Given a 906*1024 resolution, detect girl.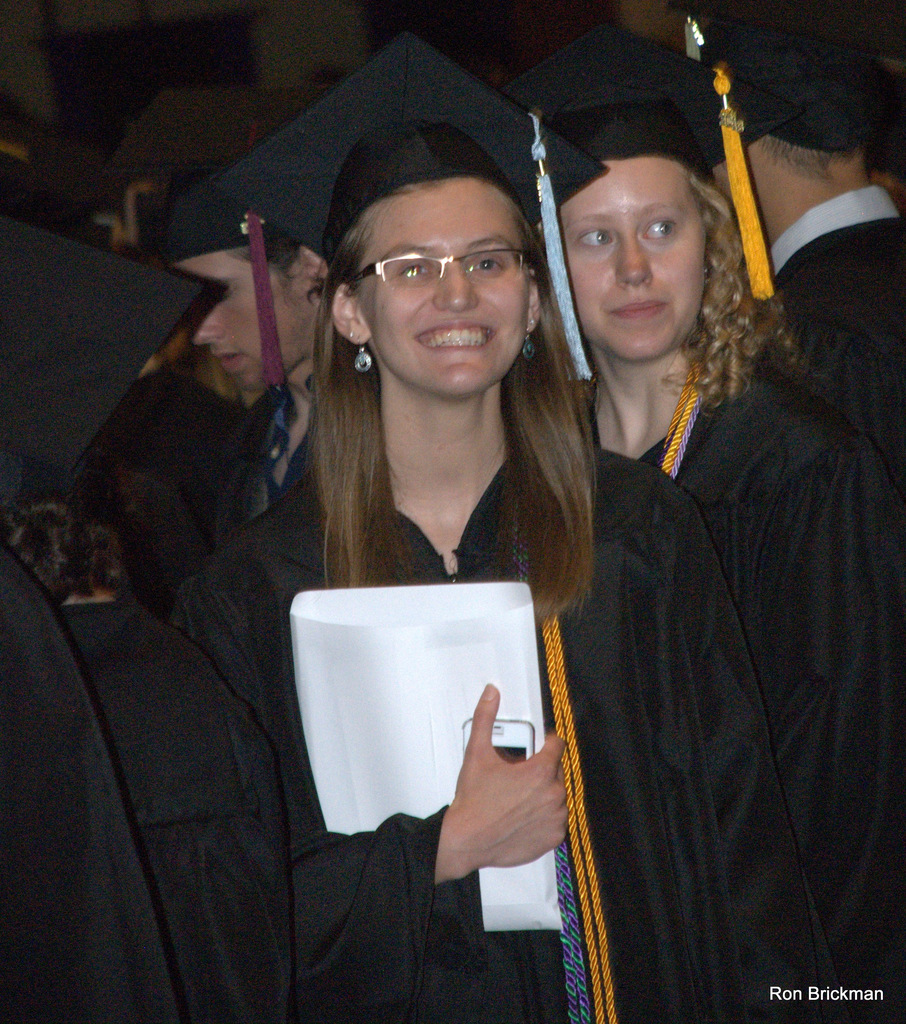
box(491, 16, 905, 1023).
